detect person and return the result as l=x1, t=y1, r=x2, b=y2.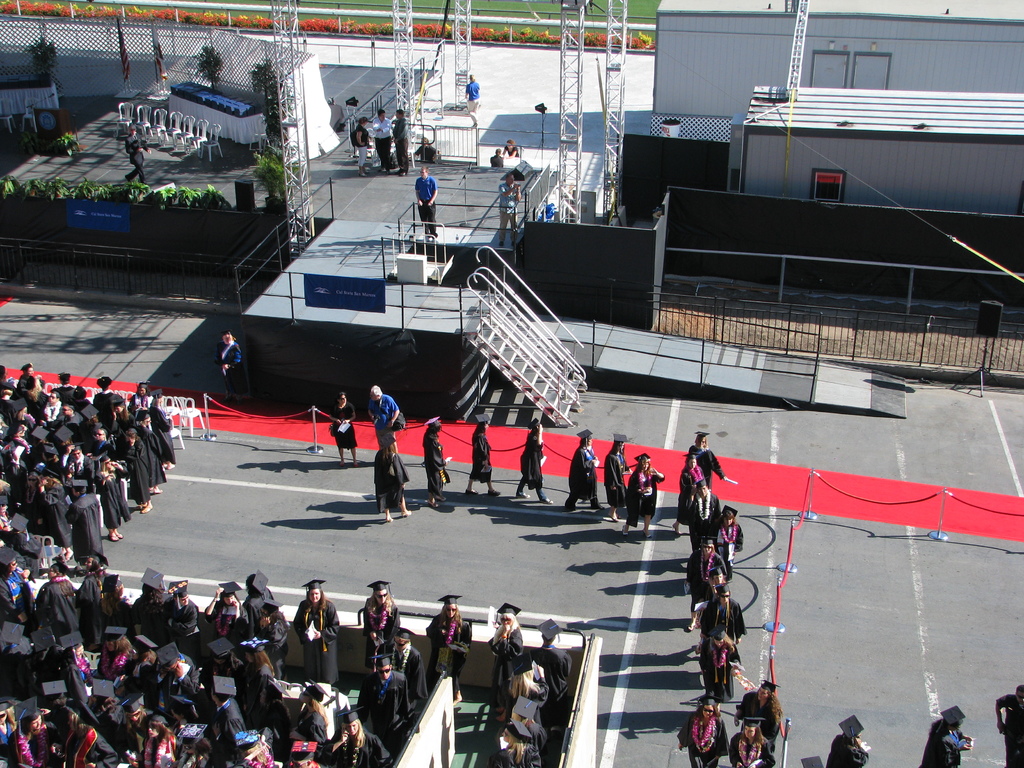
l=356, t=124, r=370, b=175.
